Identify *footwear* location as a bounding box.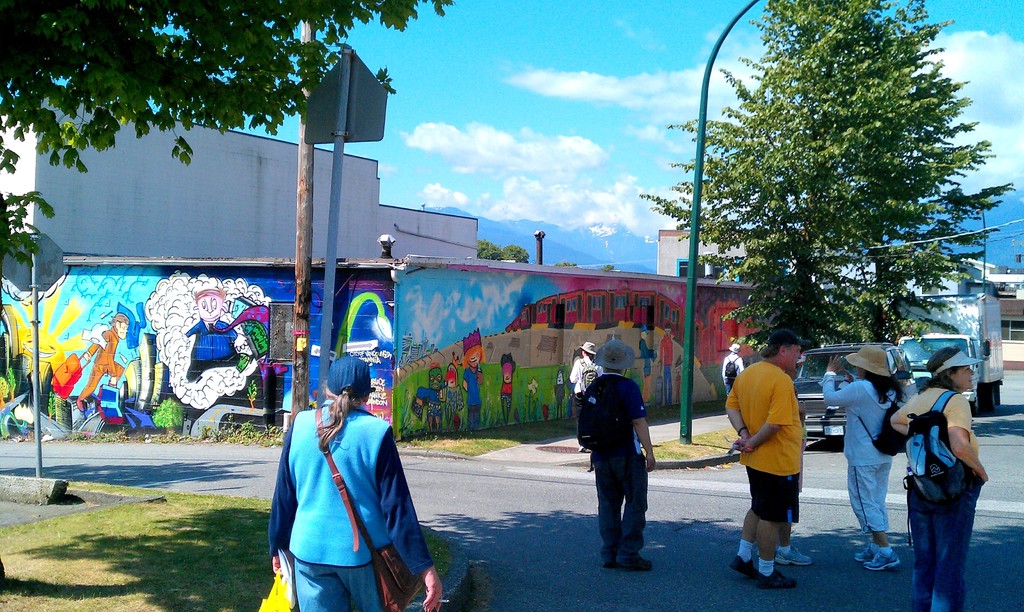
{"left": 730, "top": 554, "right": 757, "bottom": 580}.
